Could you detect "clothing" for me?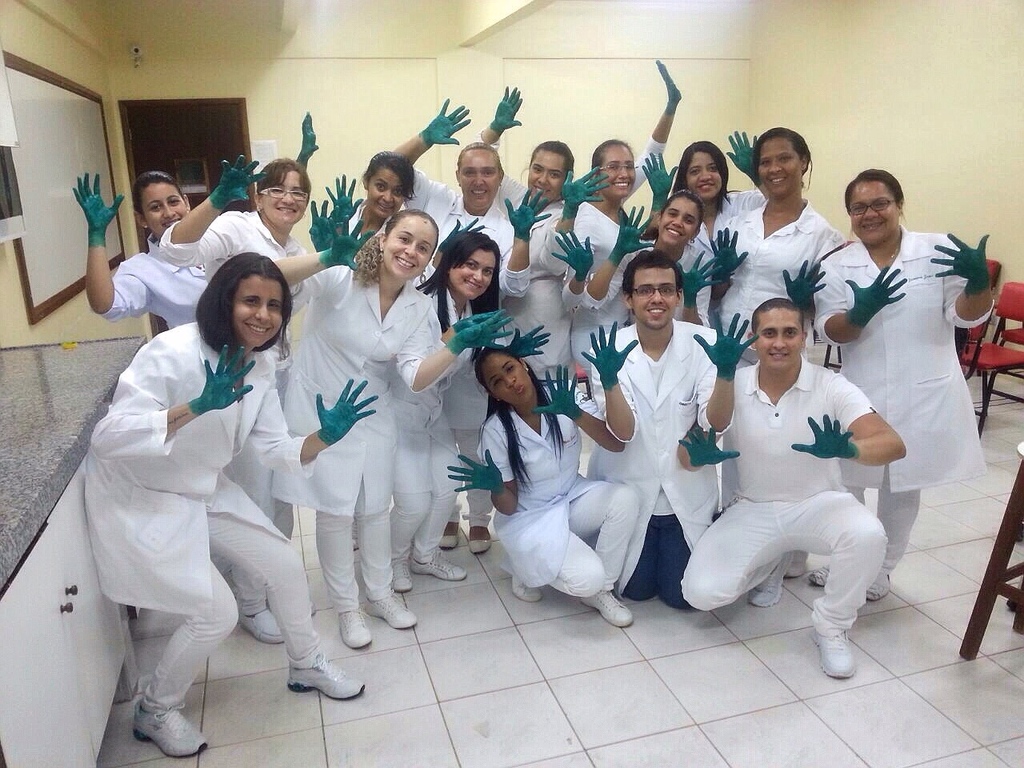
Detection result: x1=574, y1=310, x2=735, y2=592.
